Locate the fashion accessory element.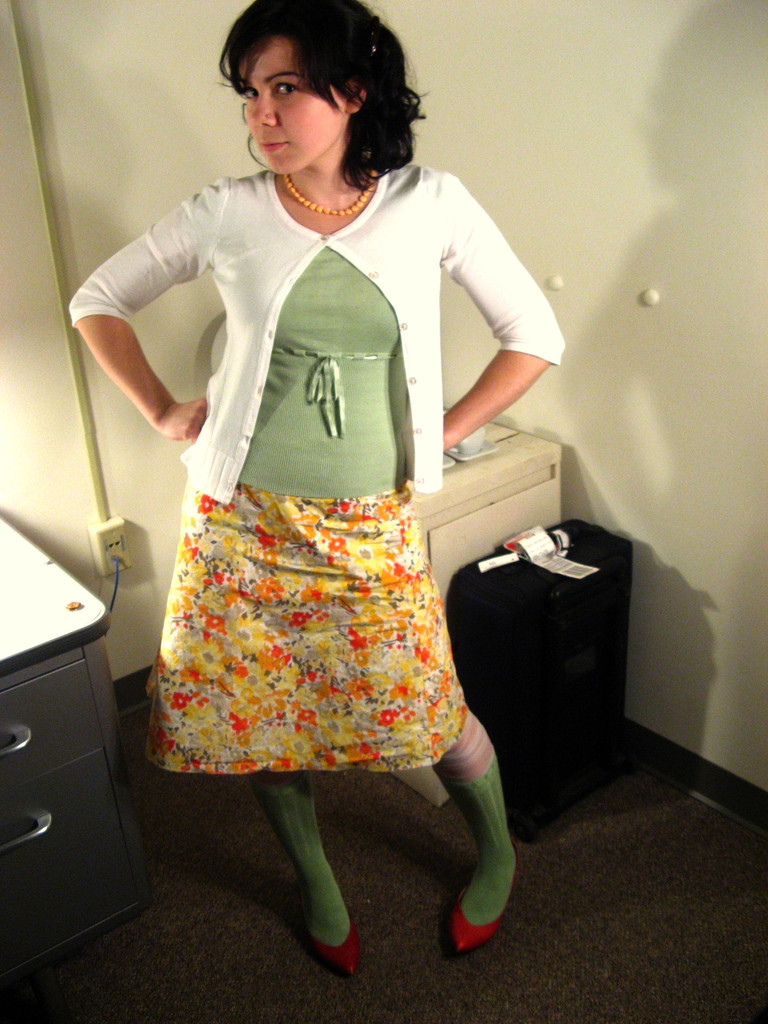
Element bbox: <region>312, 920, 360, 976</region>.
